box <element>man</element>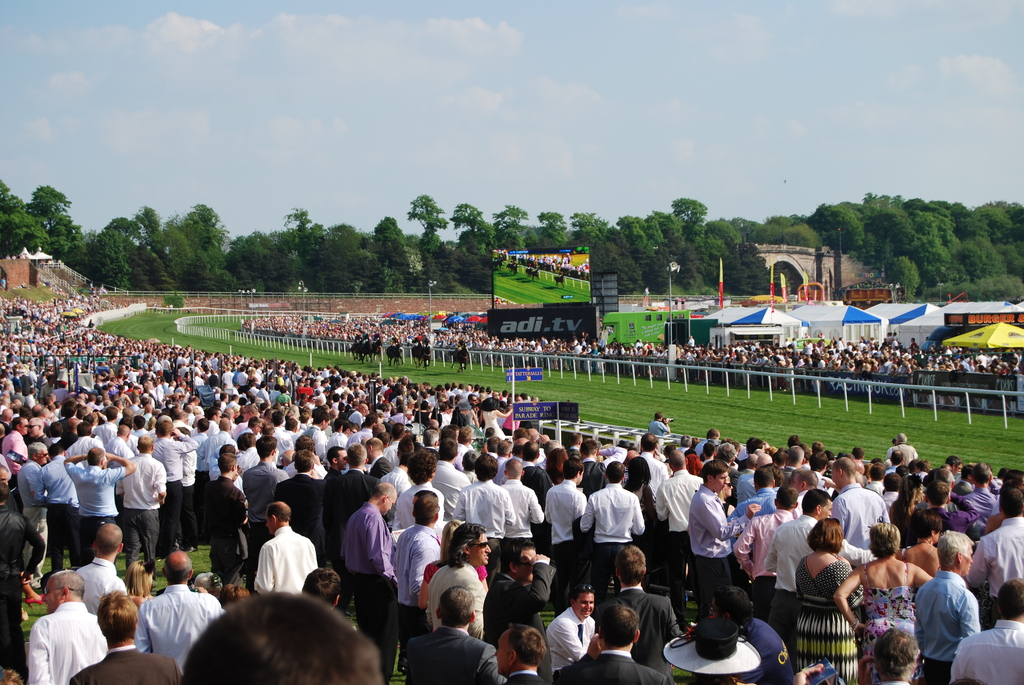
select_region(909, 335, 917, 352)
